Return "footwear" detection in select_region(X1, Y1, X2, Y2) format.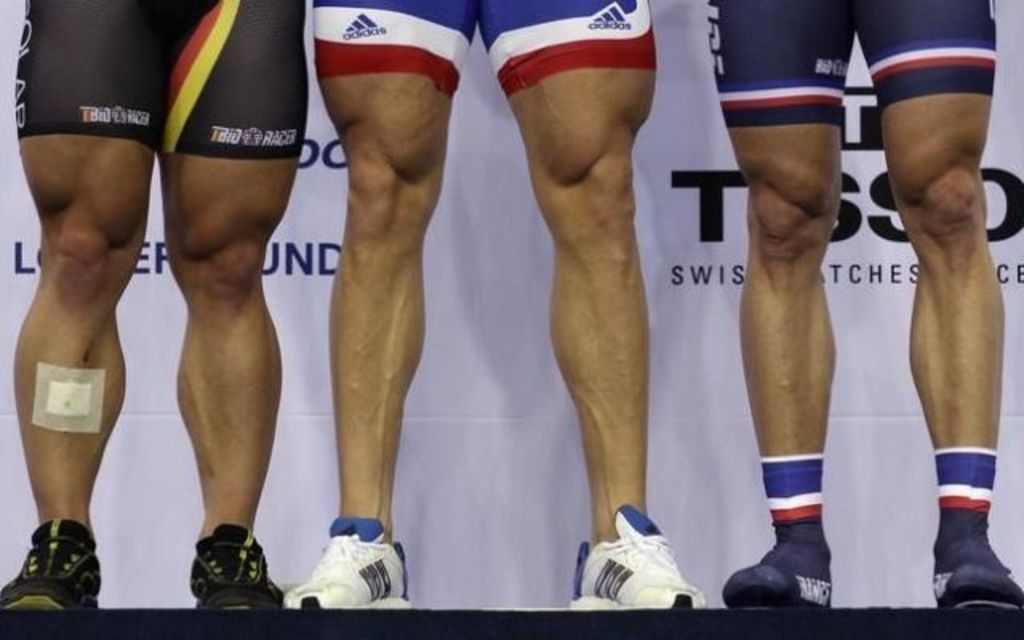
select_region(571, 499, 704, 603).
